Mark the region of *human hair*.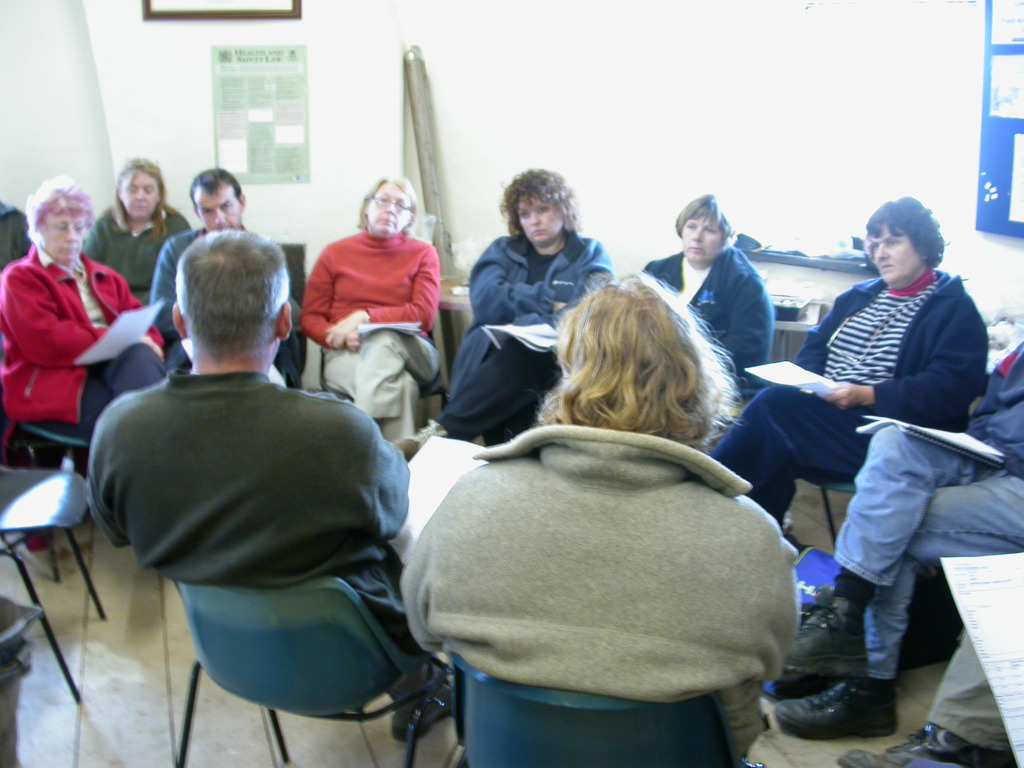
Region: x1=114 y1=151 x2=177 y2=234.
